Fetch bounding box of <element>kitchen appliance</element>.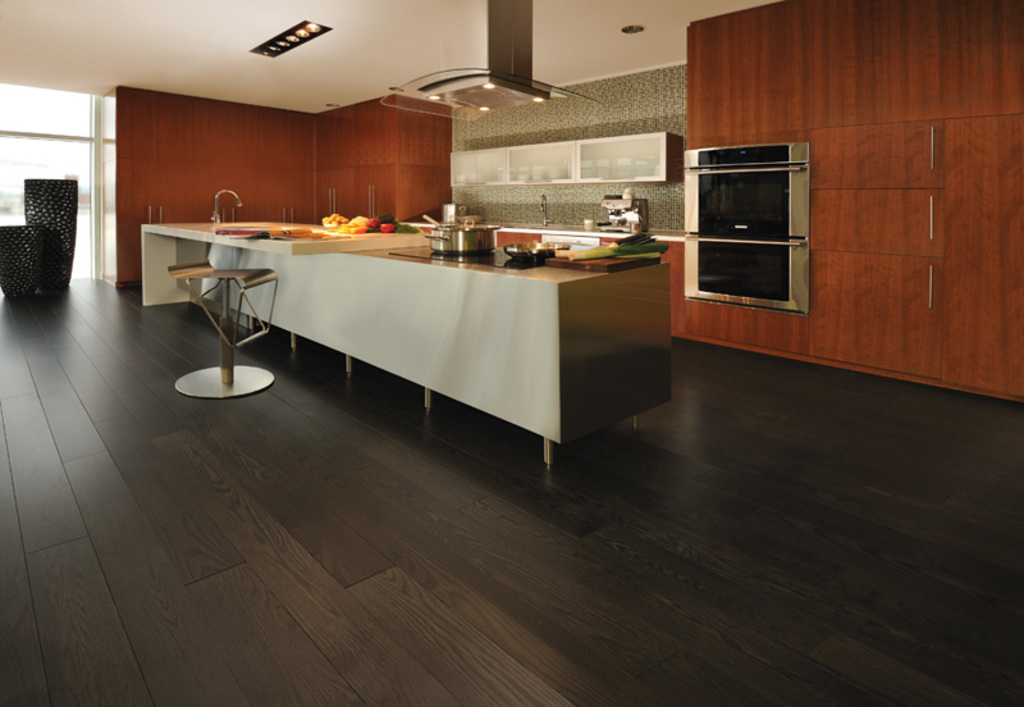
Bbox: 321, 214, 351, 225.
